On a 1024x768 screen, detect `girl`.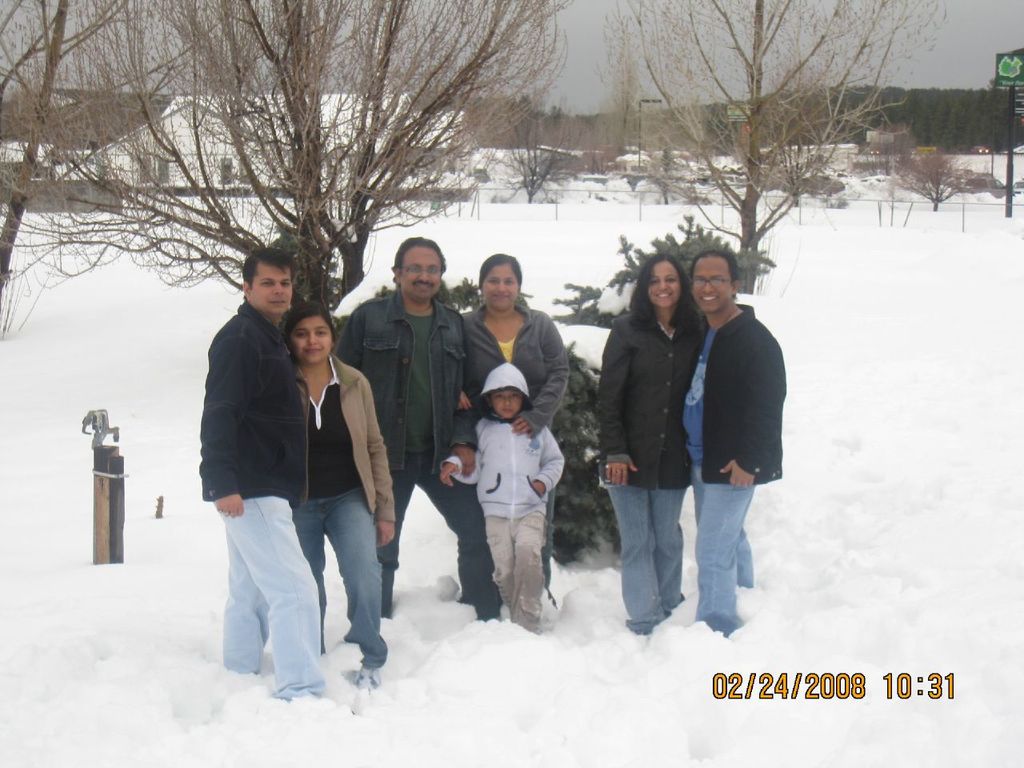
bbox(602, 255, 706, 633).
